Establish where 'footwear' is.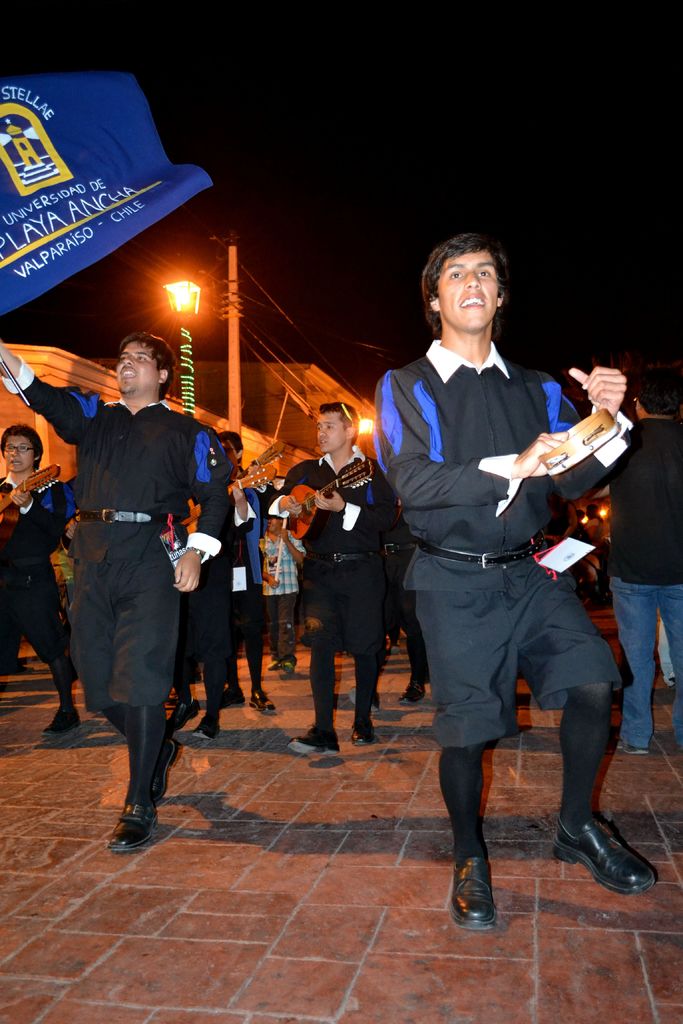
Established at 43:701:76:739.
